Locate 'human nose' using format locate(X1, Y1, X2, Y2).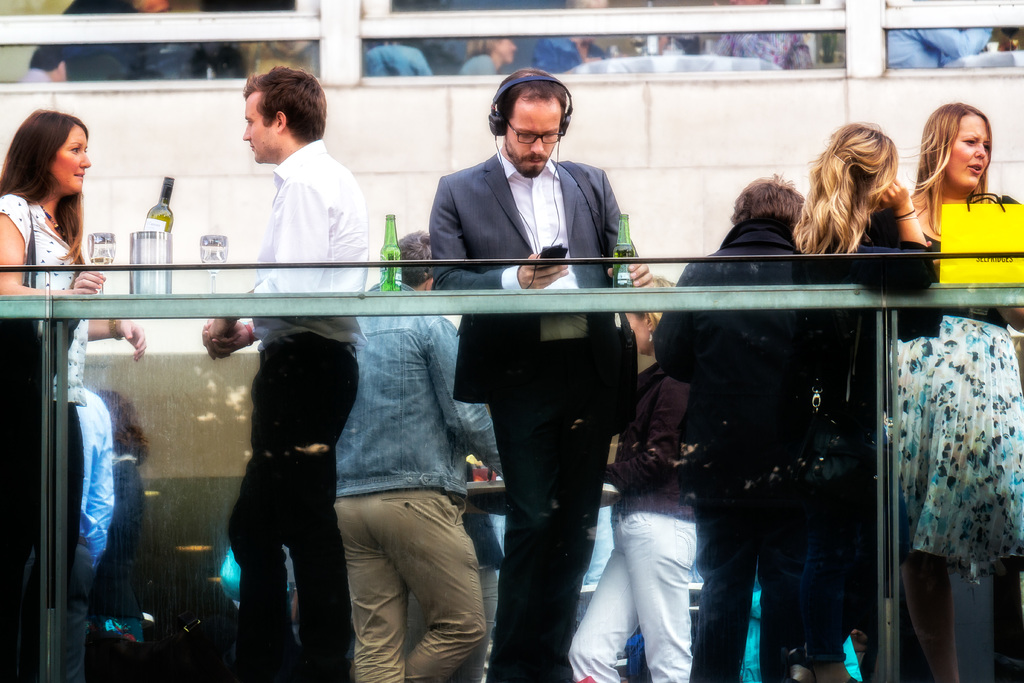
locate(531, 134, 545, 154).
